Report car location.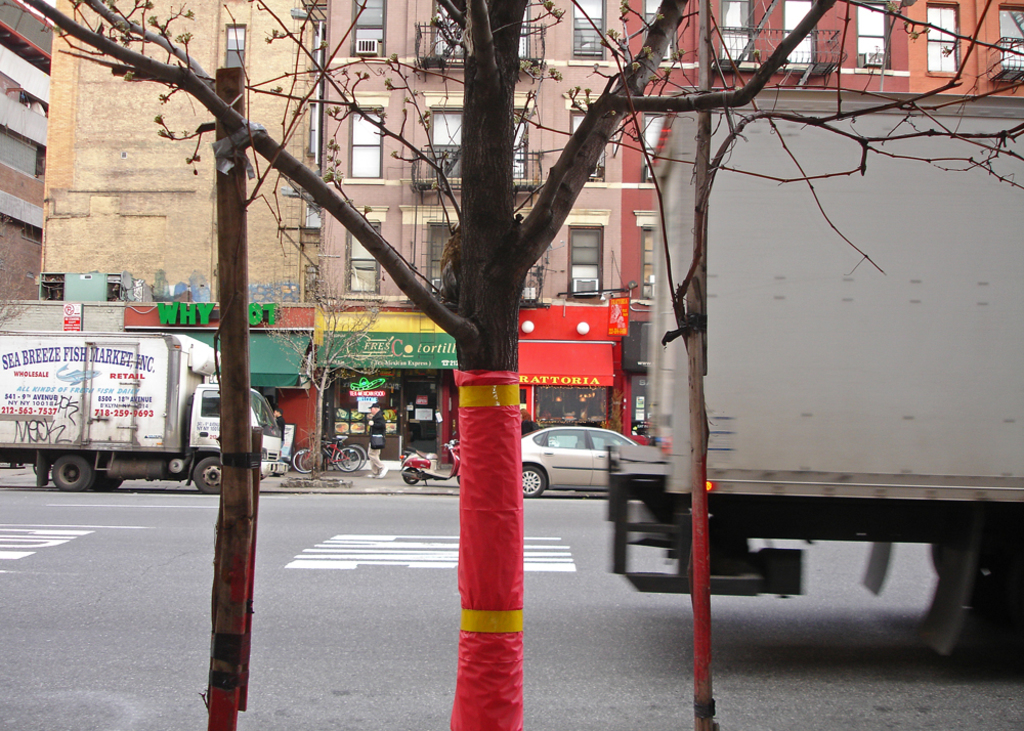
Report: [523, 424, 643, 499].
